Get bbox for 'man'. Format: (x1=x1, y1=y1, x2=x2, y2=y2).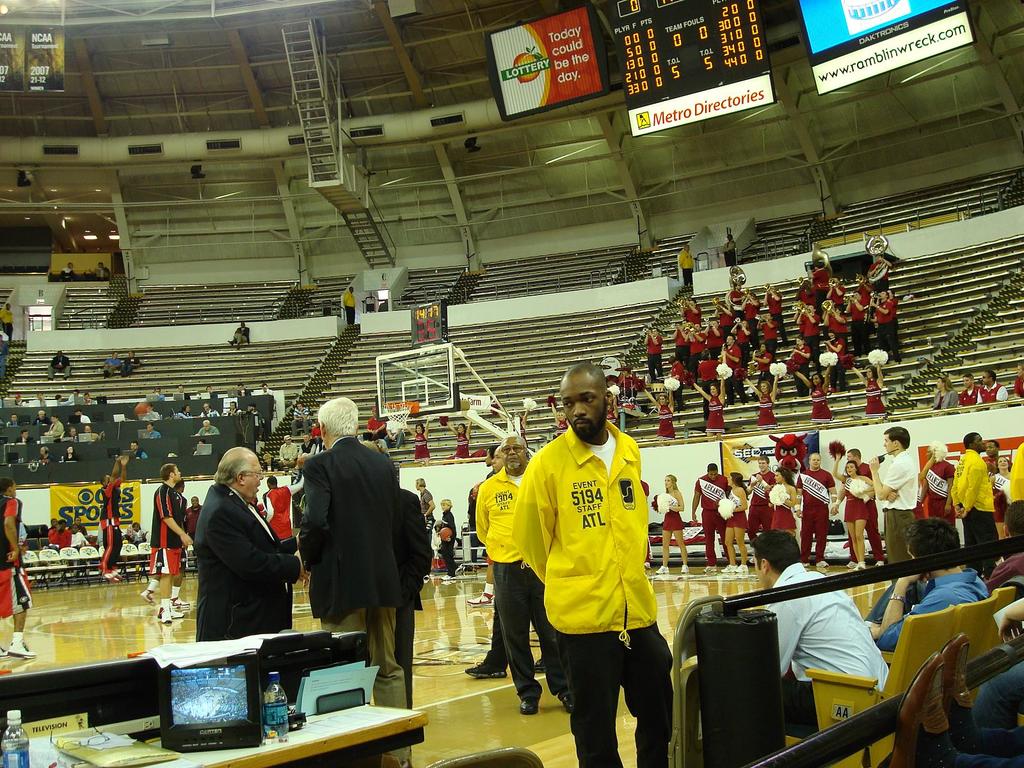
(x1=0, y1=483, x2=34, y2=655).
